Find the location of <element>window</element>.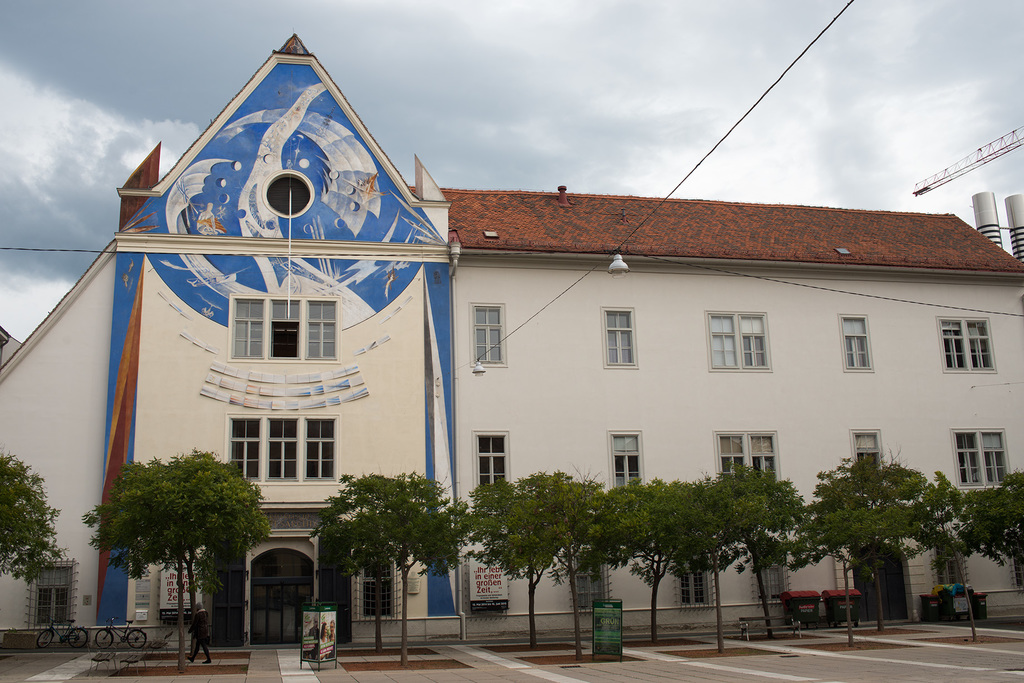
Location: box=[232, 419, 332, 493].
